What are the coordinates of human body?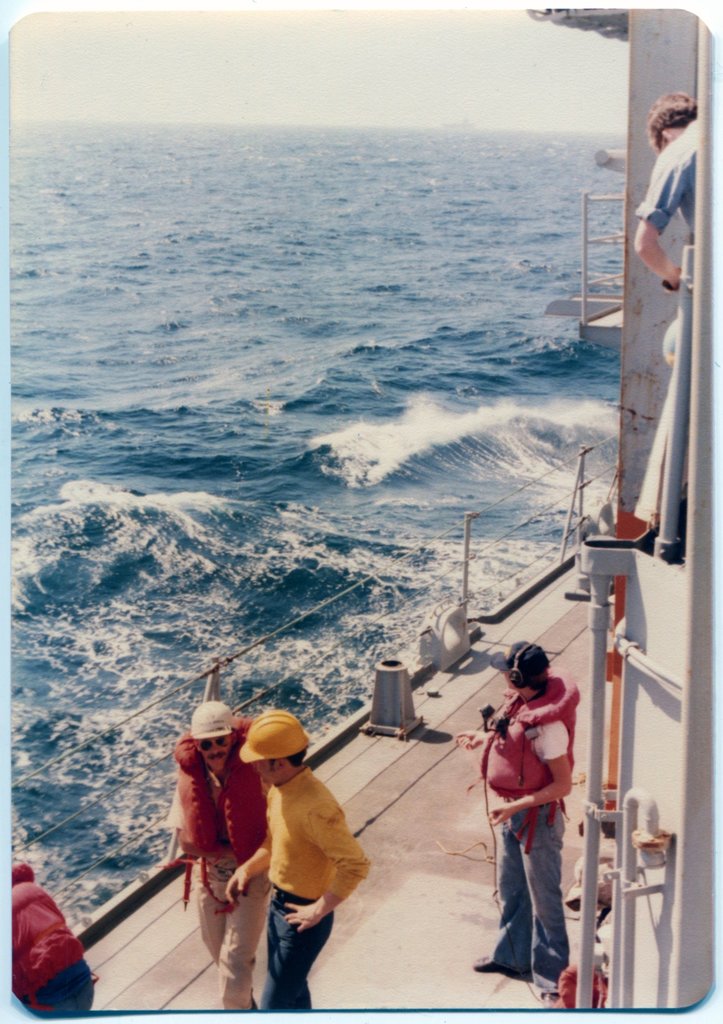
left=230, top=767, right=375, bottom=1015.
